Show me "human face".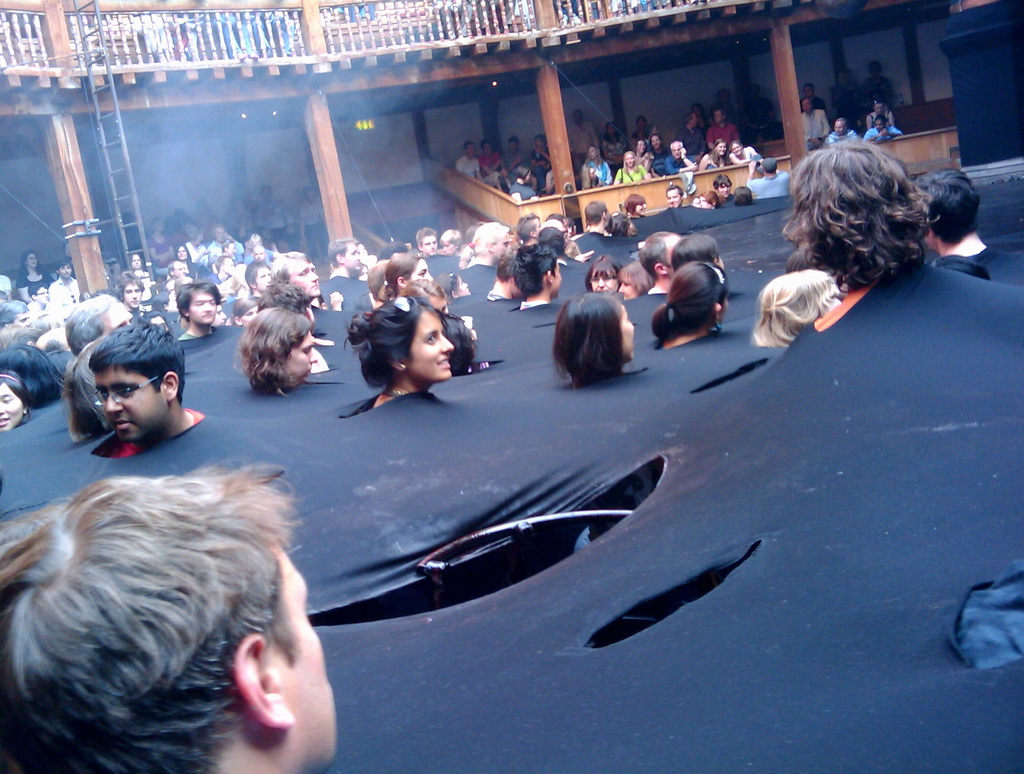
"human face" is here: 280, 534, 340, 773.
